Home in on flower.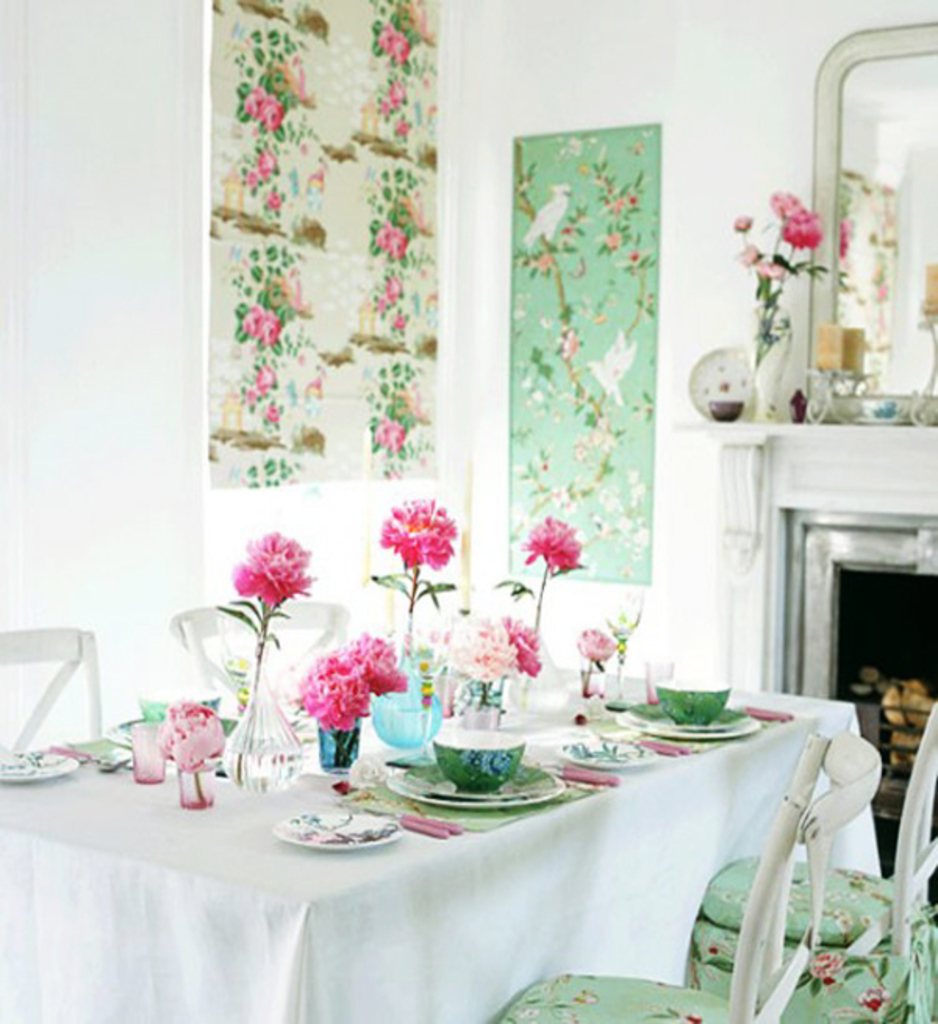
Homed in at region(371, 222, 408, 263).
